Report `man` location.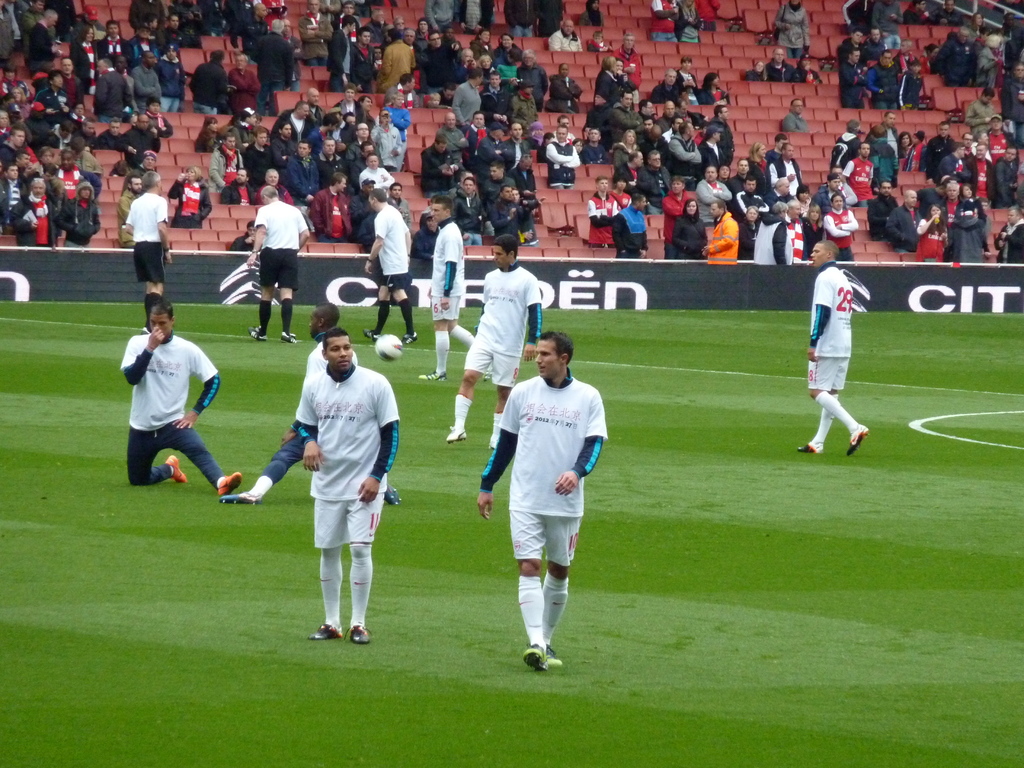
Report: [260,116,296,168].
